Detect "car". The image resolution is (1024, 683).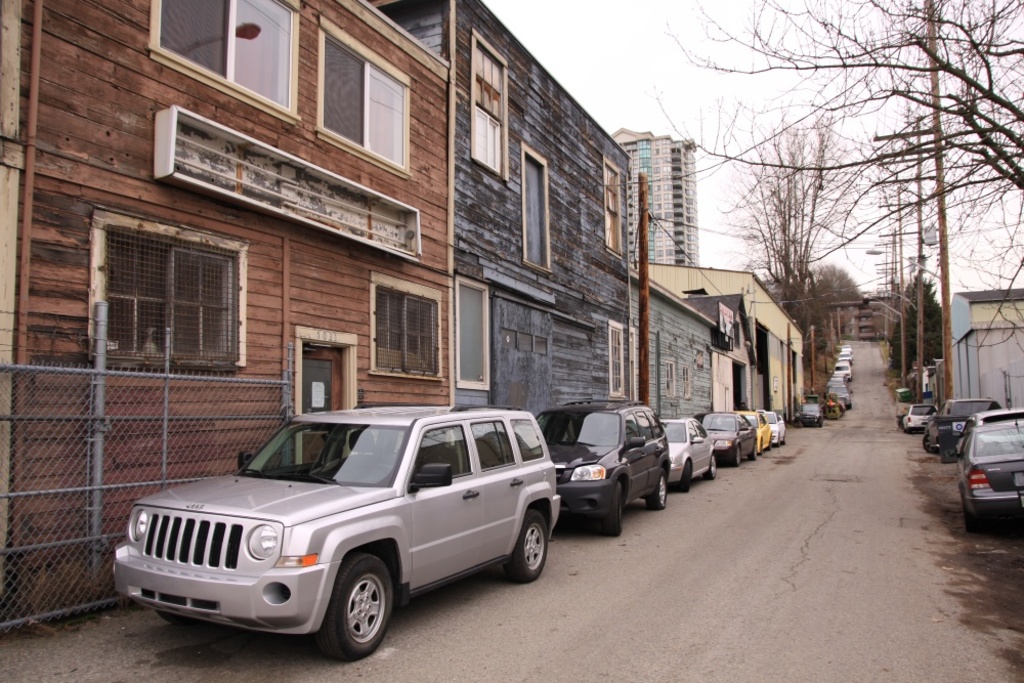
bbox=(950, 409, 1020, 454).
